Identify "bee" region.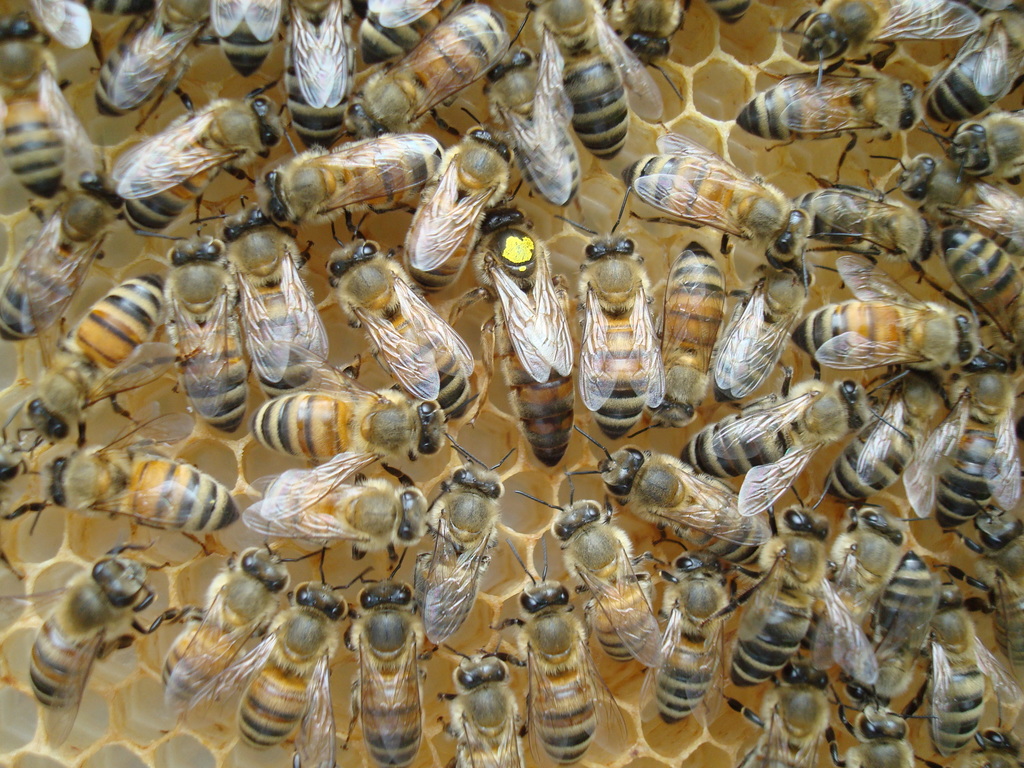
Region: region(10, 431, 243, 536).
